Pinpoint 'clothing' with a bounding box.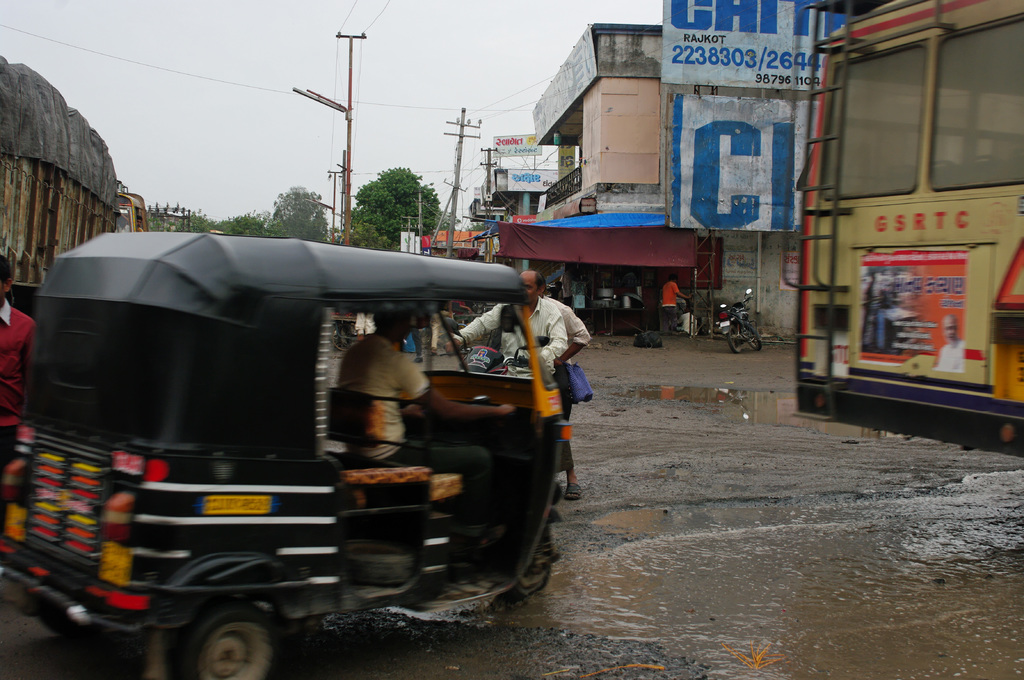
x1=0, y1=298, x2=34, y2=525.
